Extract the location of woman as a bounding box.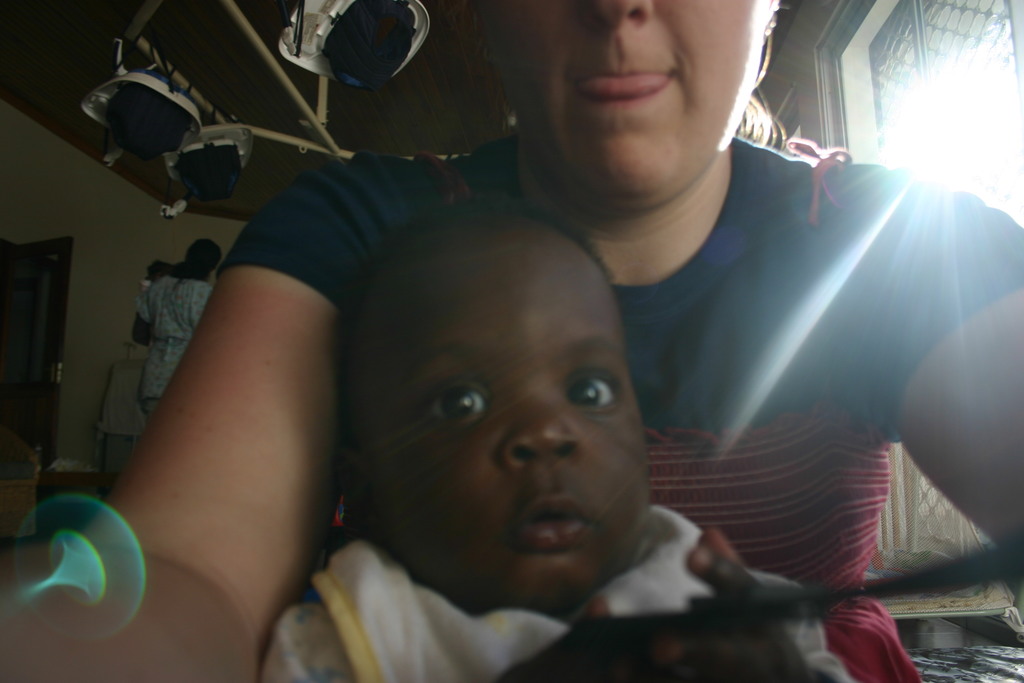
rect(0, 0, 1023, 682).
